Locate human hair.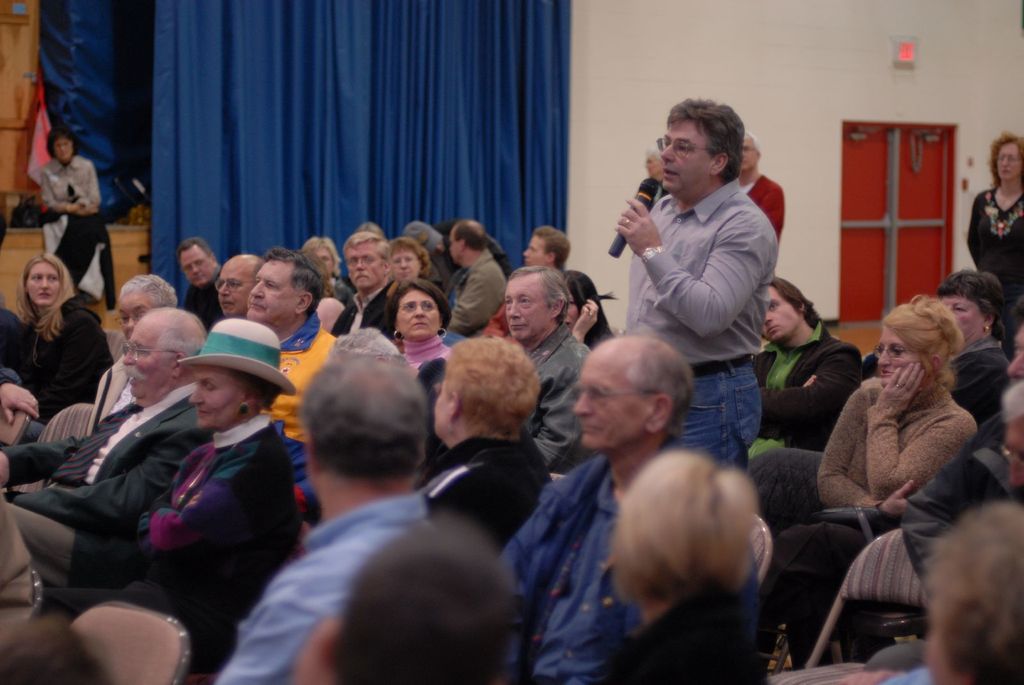
Bounding box: <region>981, 131, 1023, 190</region>.
